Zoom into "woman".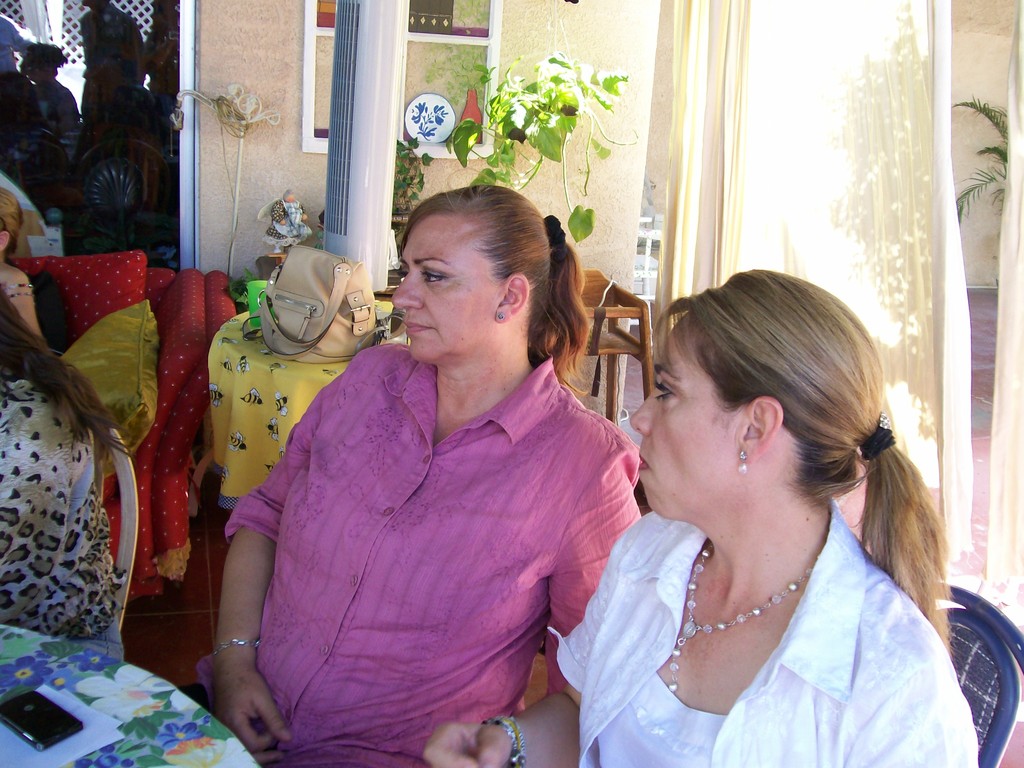
Zoom target: x1=228, y1=181, x2=620, y2=767.
